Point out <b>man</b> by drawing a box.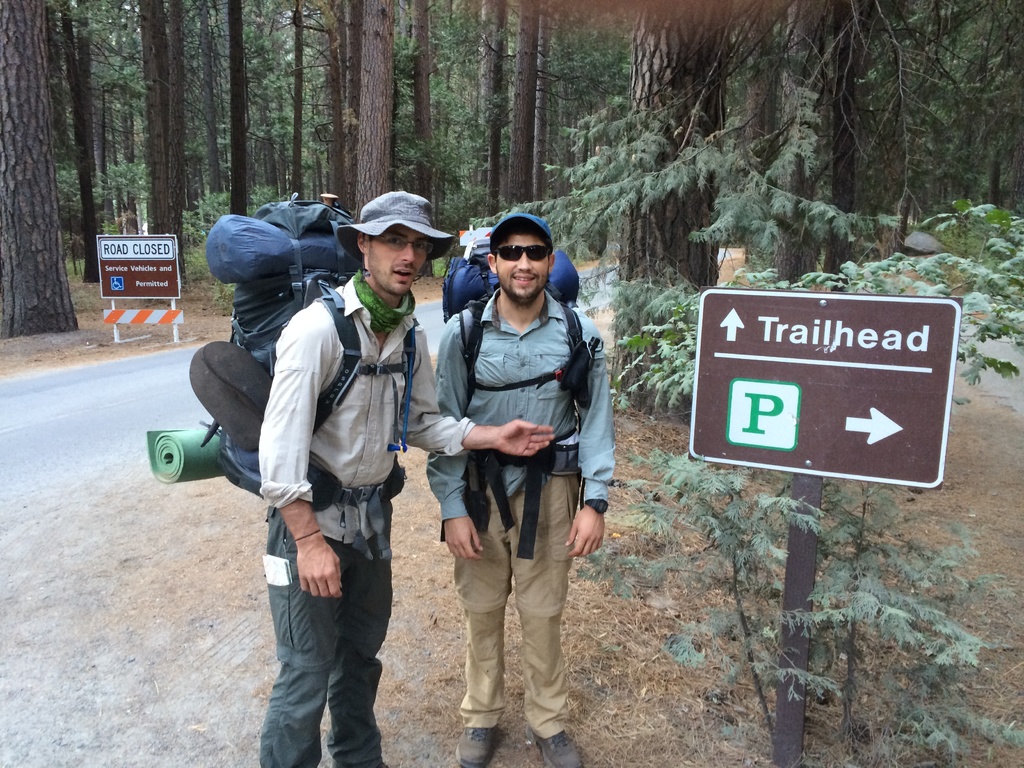
258:189:556:767.
